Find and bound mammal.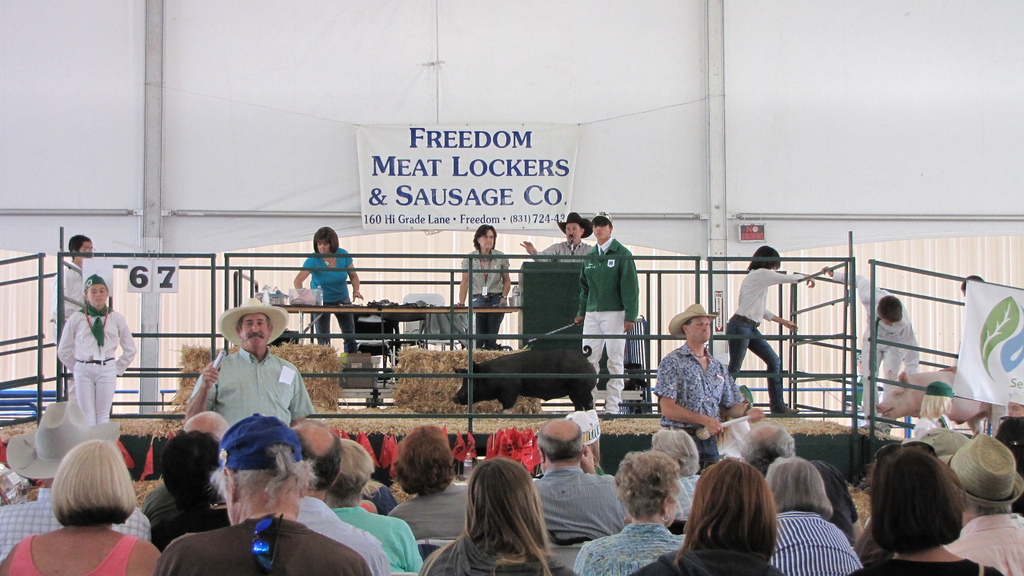
Bound: {"x1": 648, "y1": 302, "x2": 741, "y2": 470}.
